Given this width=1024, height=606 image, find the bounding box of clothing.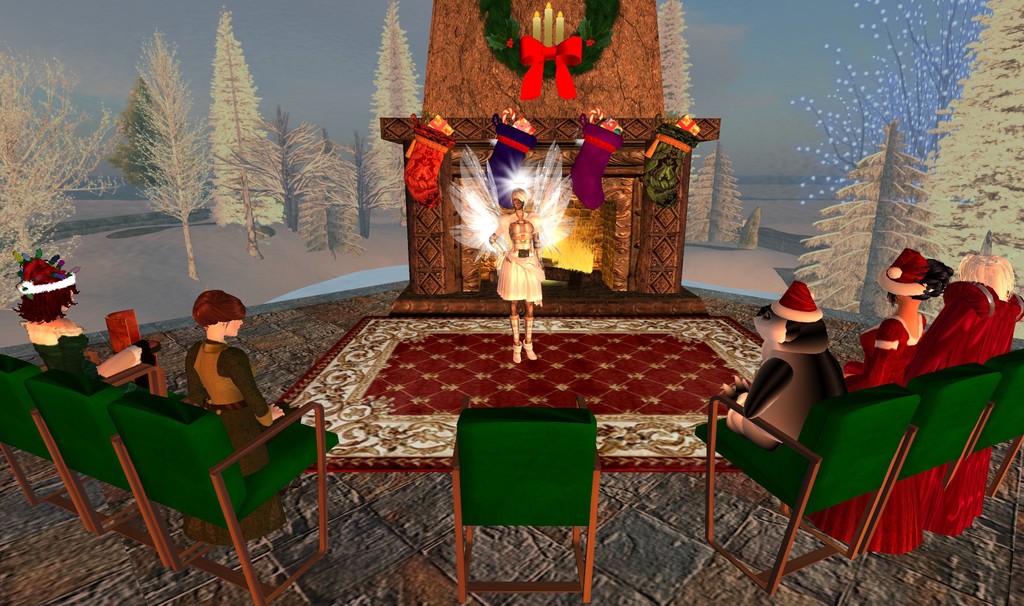
<bbox>491, 211, 548, 305</bbox>.
